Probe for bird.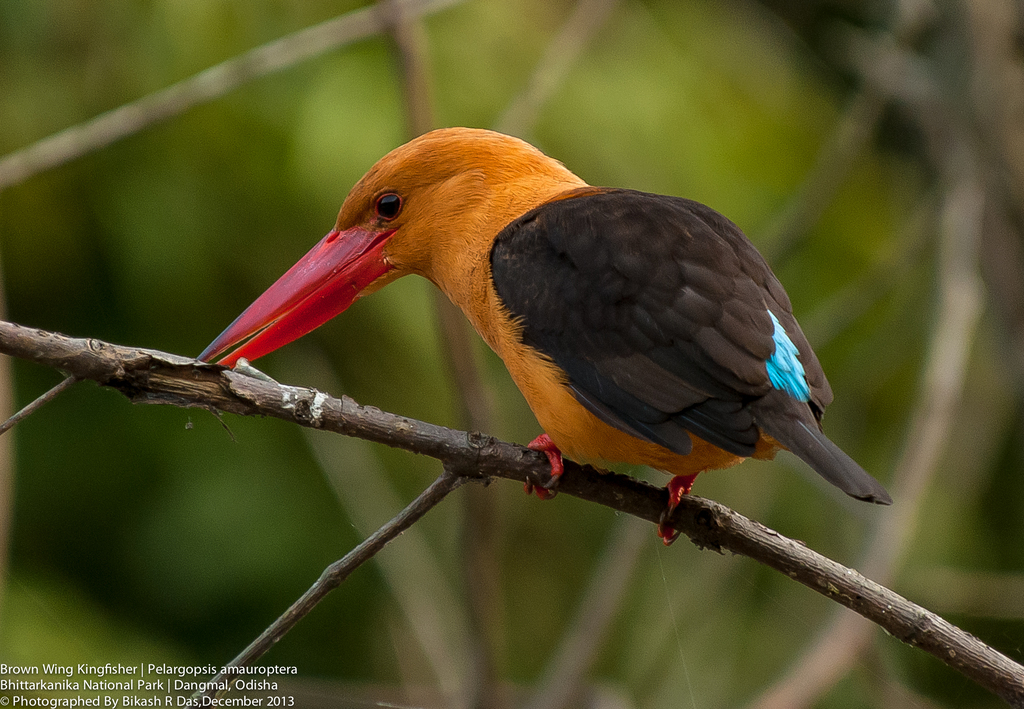
Probe result: x1=204 y1=118 x2=894 y2=546.
